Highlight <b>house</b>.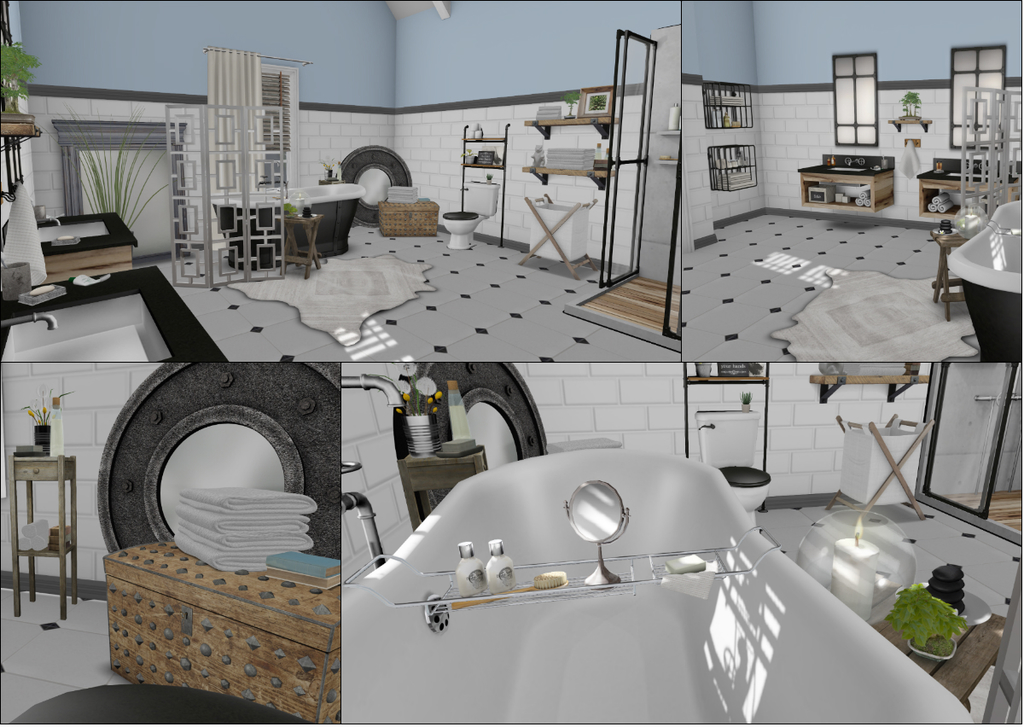
Highlighted region: [left=0, top=359, right=345, bottom=724].
